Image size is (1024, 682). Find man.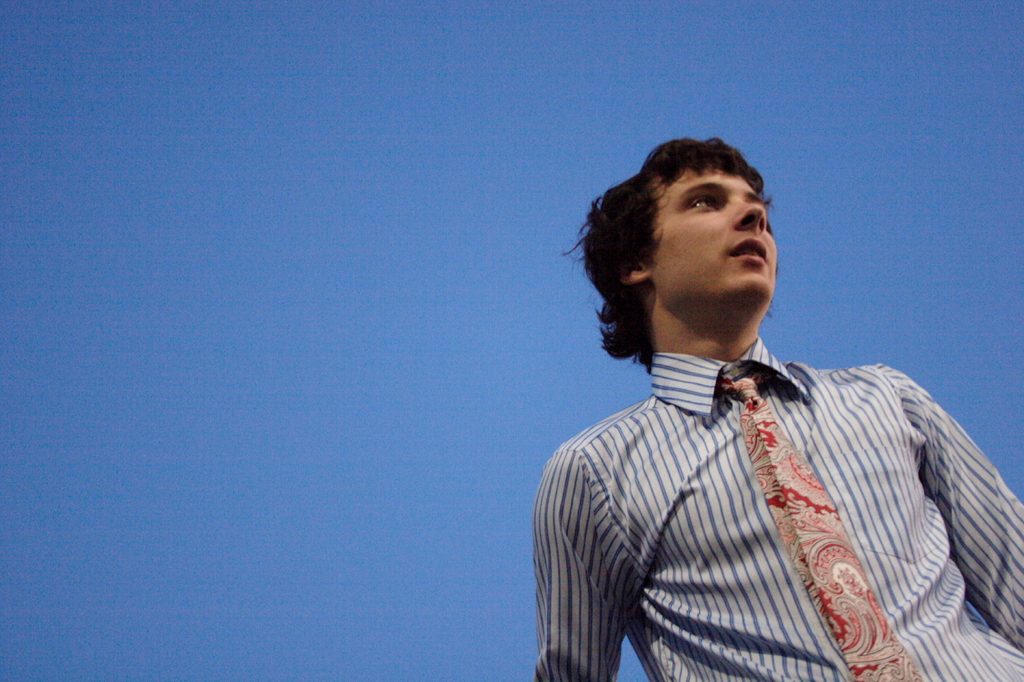
{"left": 540, "top": 154, "right": 1001, "bottom": 680}.
